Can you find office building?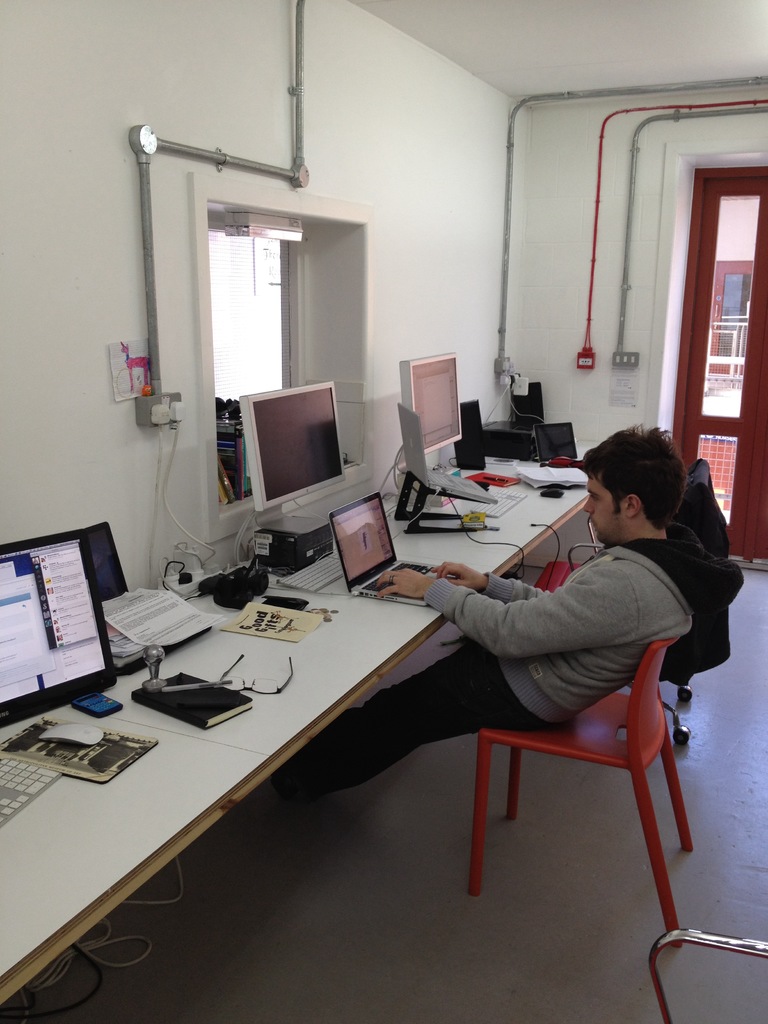
Yes, bounding box: {"x1": 0, "y1": 0, "x2": 767, "y2": 1023}.
